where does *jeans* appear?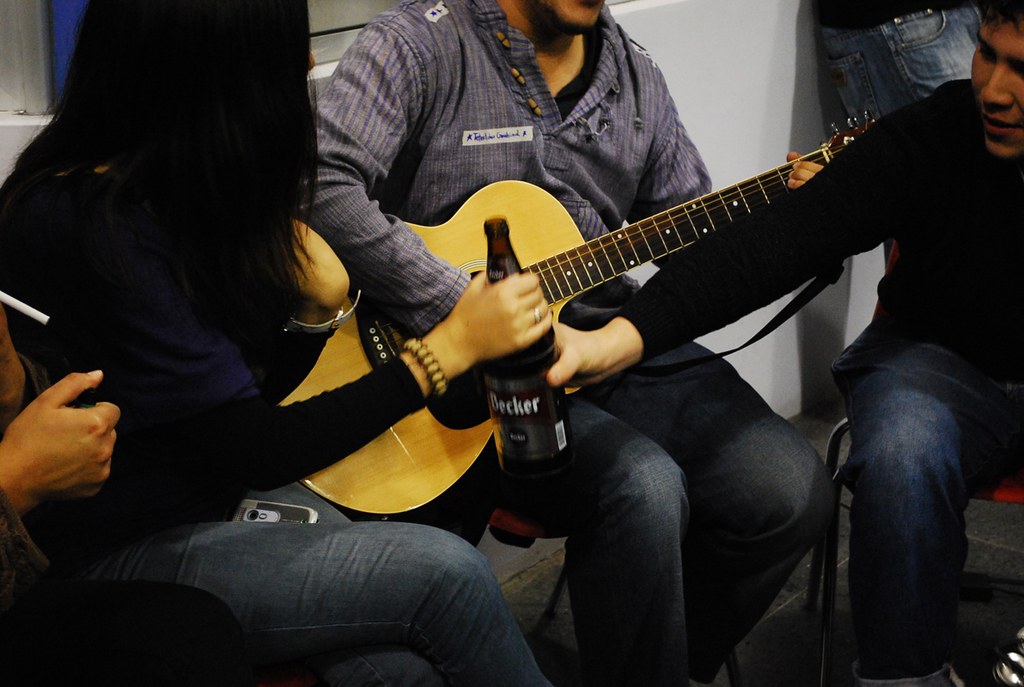
Appears at BBox(813, 15, 984, 149).
